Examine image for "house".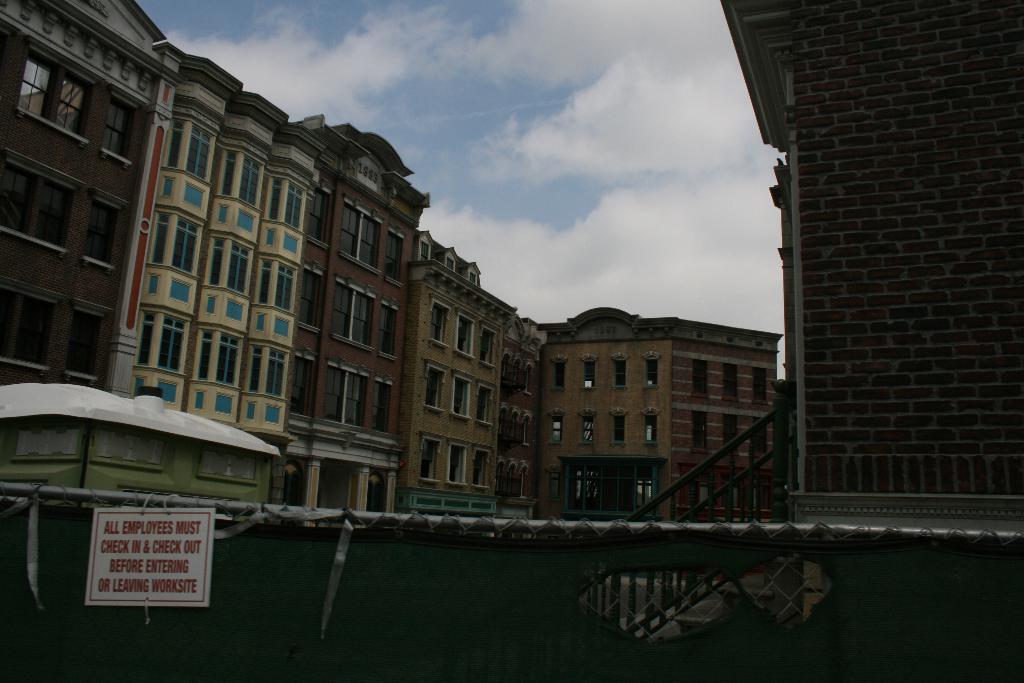
Examination result: 1/0/178/498.
